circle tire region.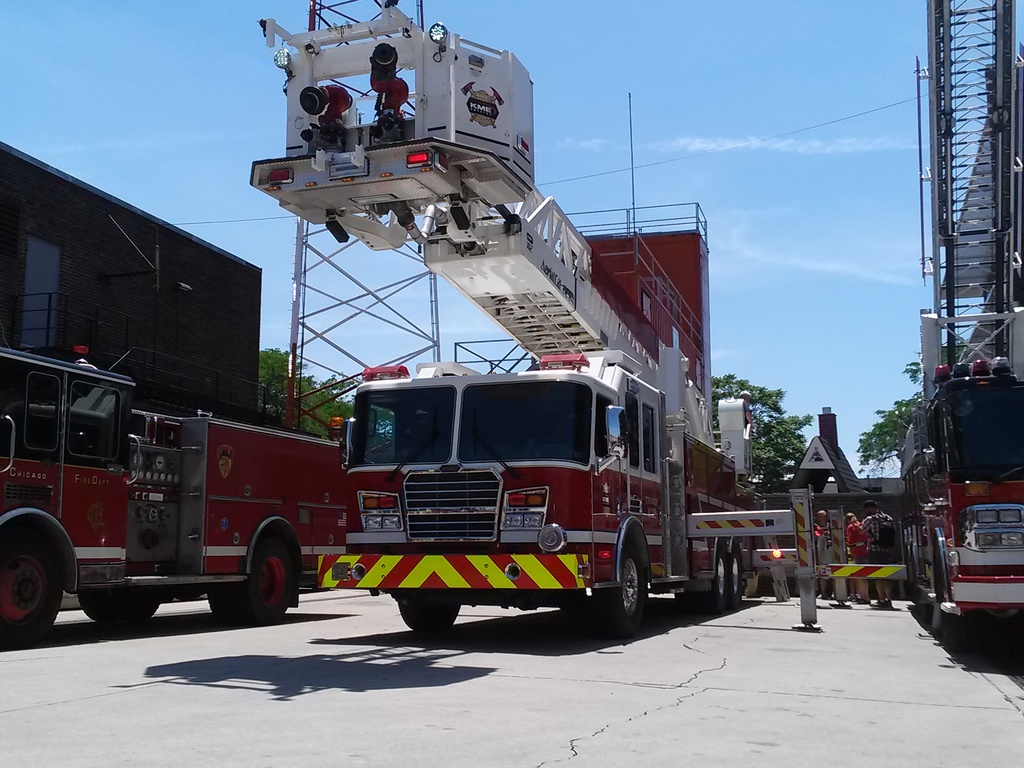
Region: {"left": 398, "top": 598, "right": 463, "bottom": 630}.
